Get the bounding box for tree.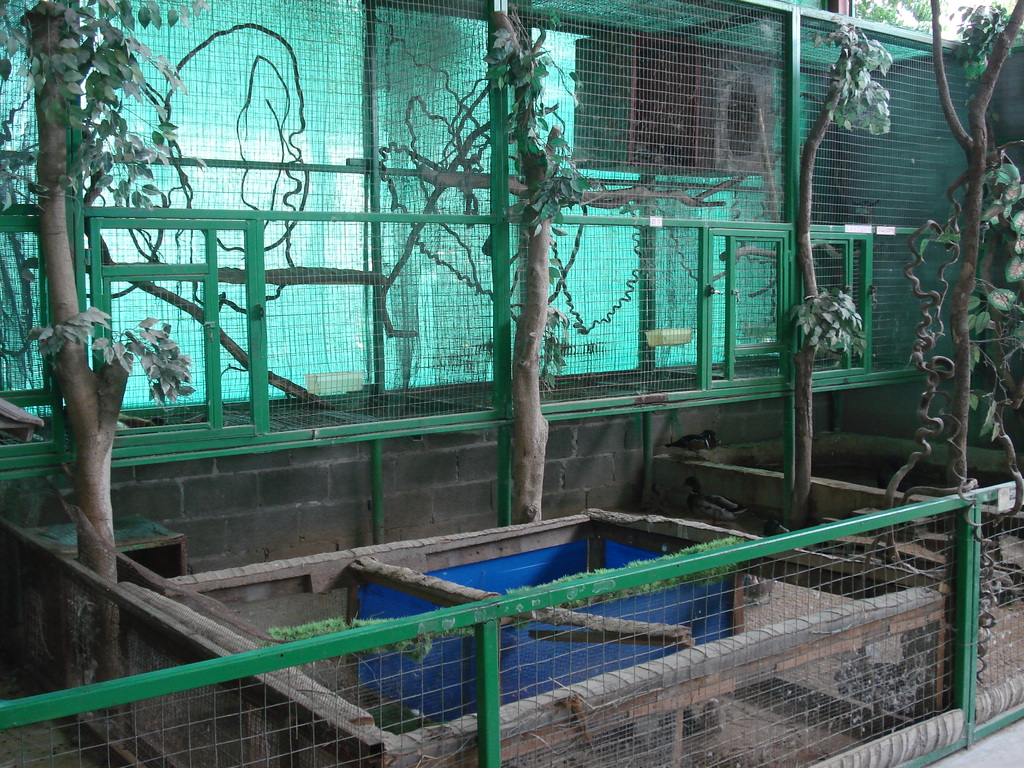
crop(918, 0, 1023, 483).
